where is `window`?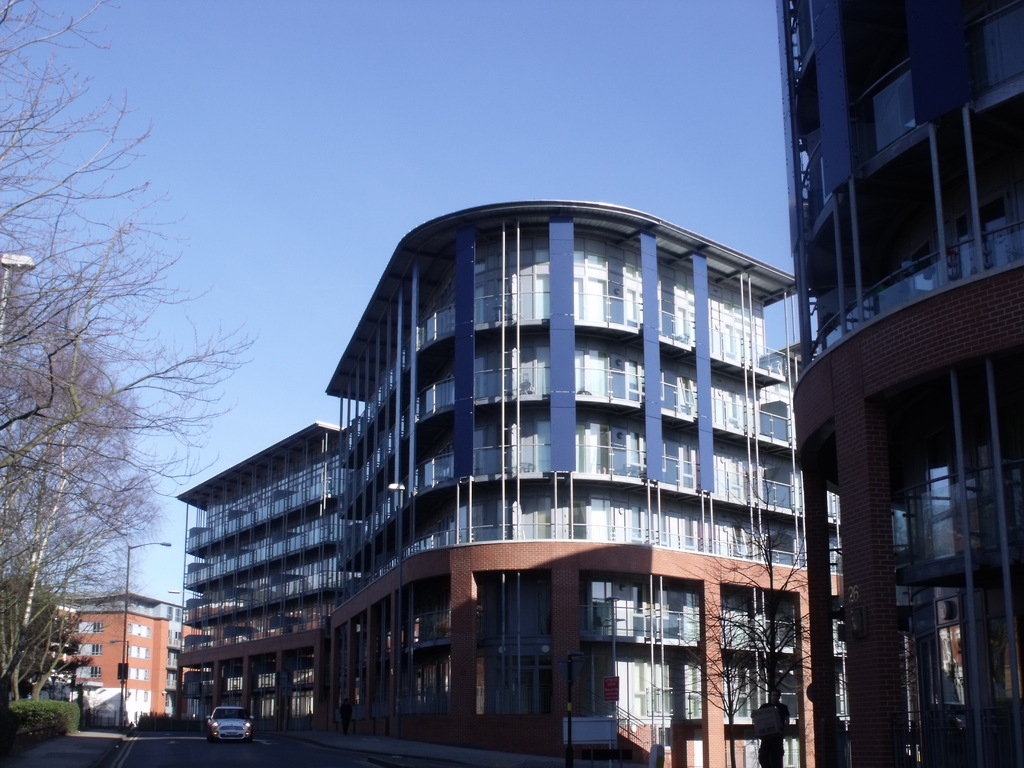
(left=662, top=422, right=700, bottom=492).
